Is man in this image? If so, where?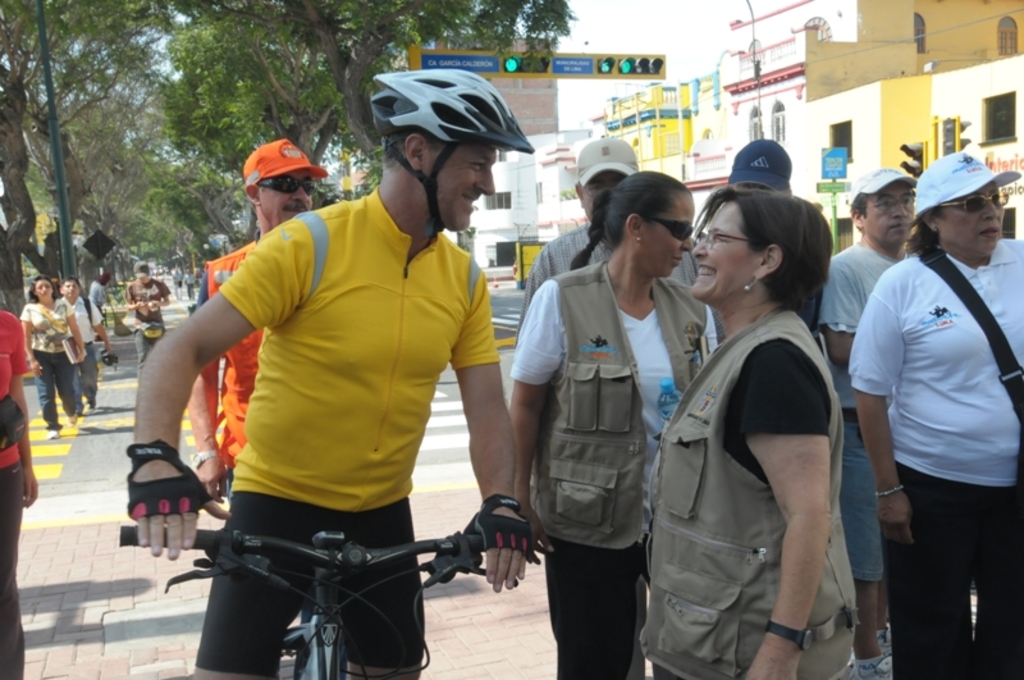
Yes, at detection(0, 307, 40, 679).
